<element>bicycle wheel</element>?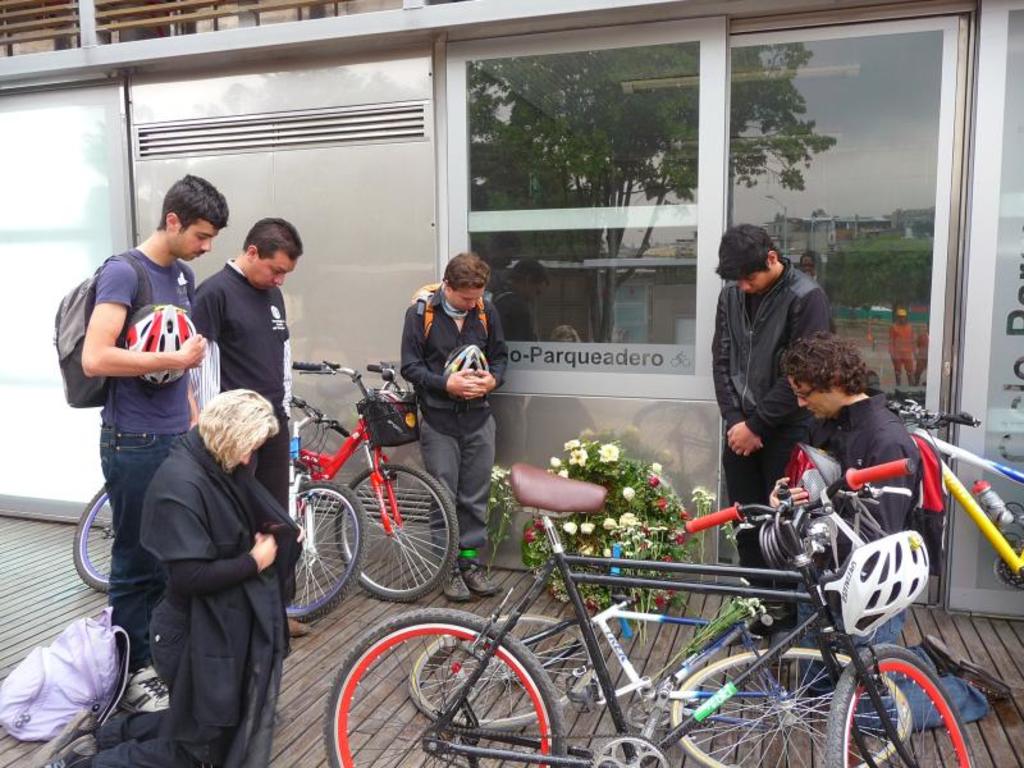
407:598:608:733
